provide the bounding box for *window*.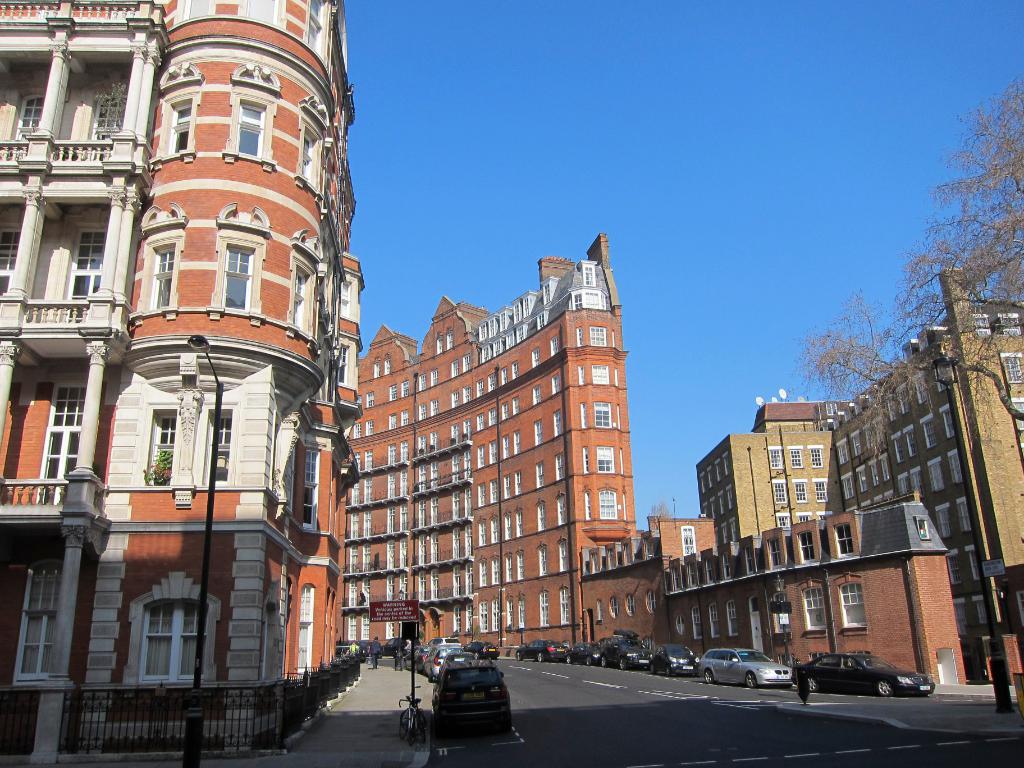
l=789, t=449, r=801, b=470.
